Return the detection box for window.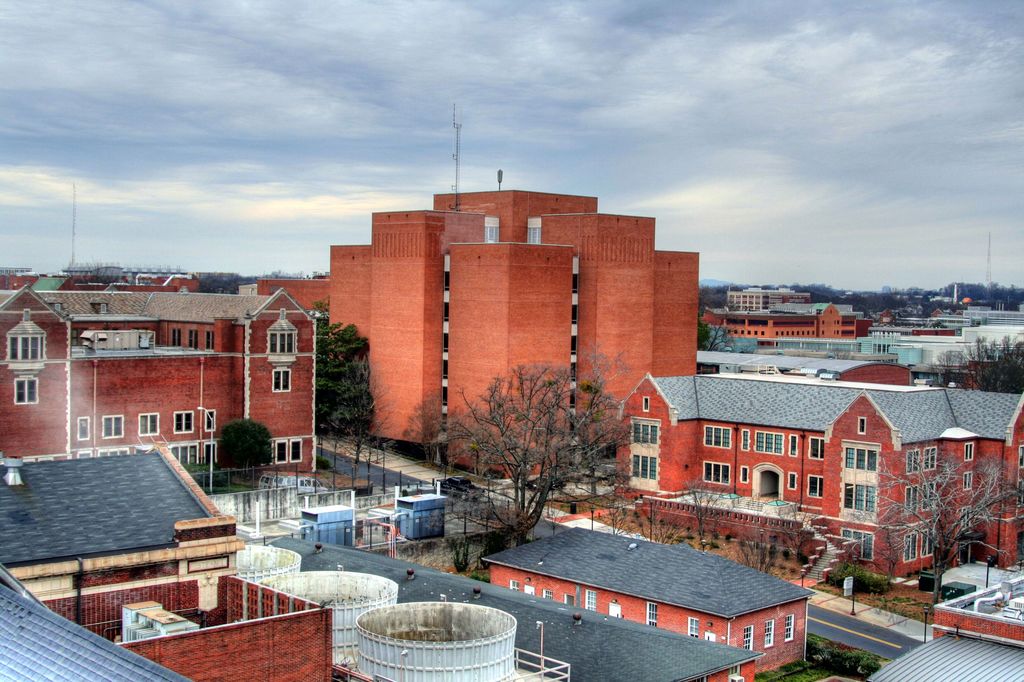
rect(268, 331, 299, 356).
